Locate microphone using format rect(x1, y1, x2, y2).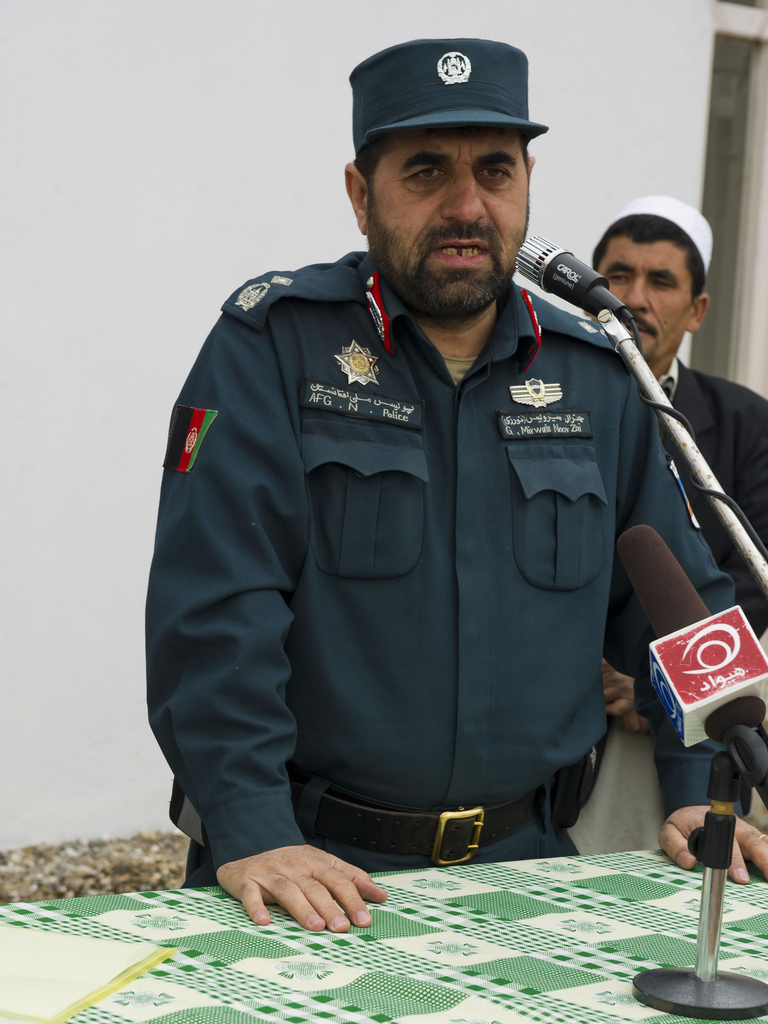
rect(511, 231, 632, 327).
